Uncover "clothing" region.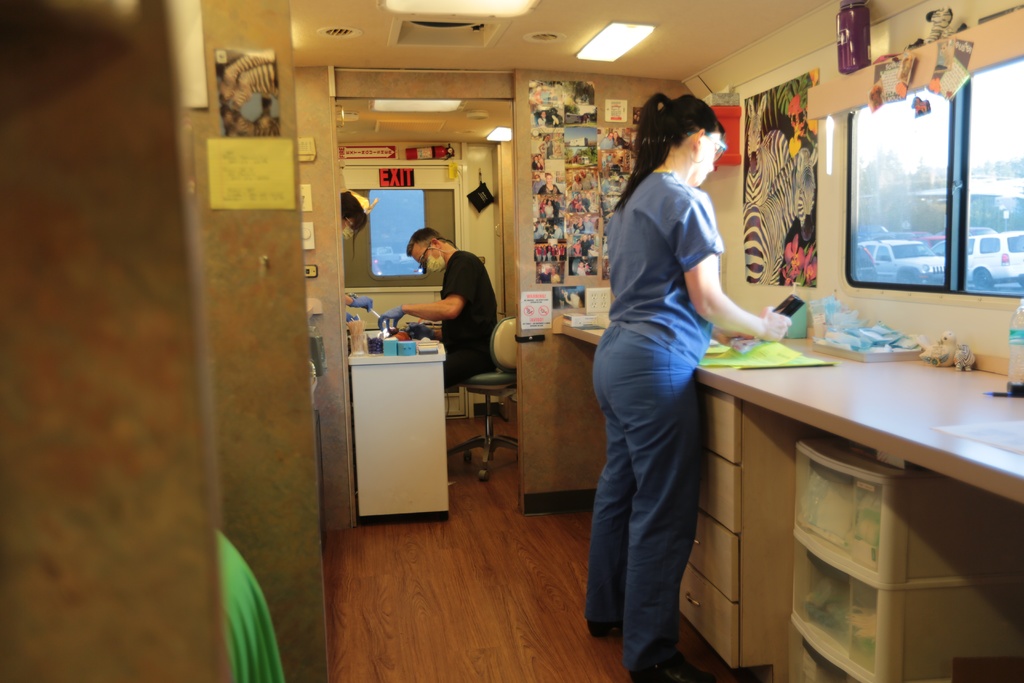
Uncovered: bbox=(541, 141, 547, 158).
